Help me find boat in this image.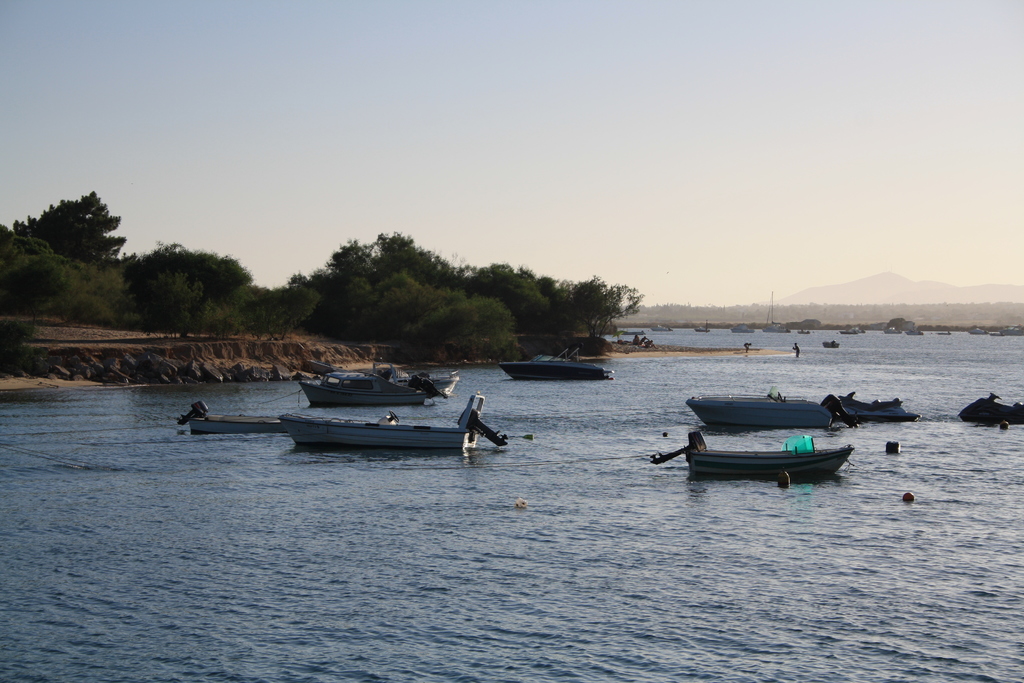
Found it: bbox=[277, 391, 504, 450].
